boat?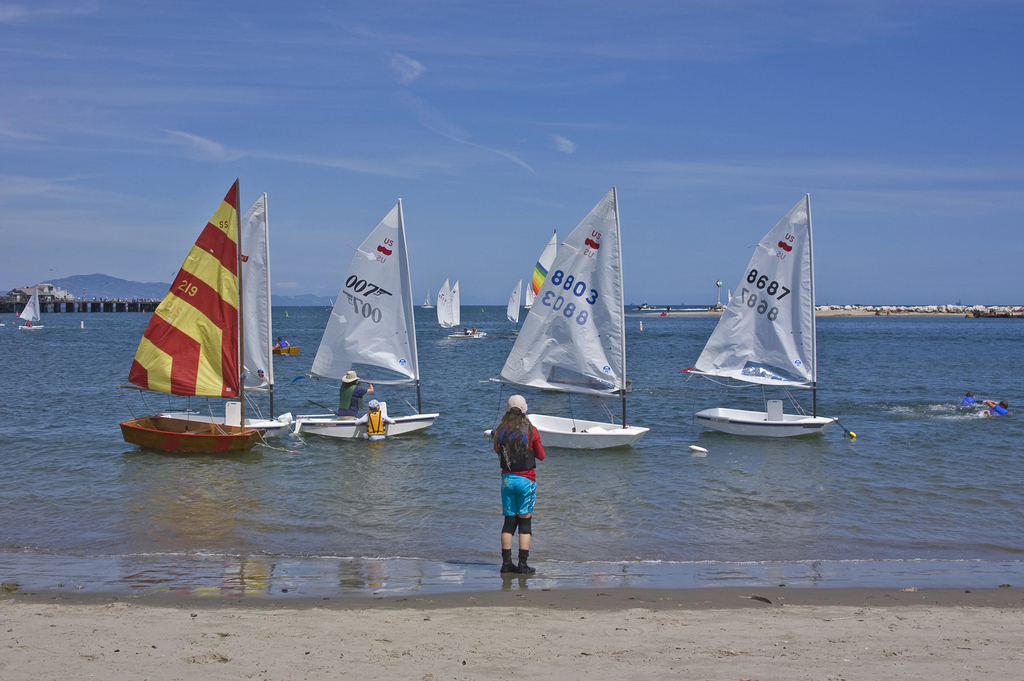
detection(481, 183, 653, 452)
